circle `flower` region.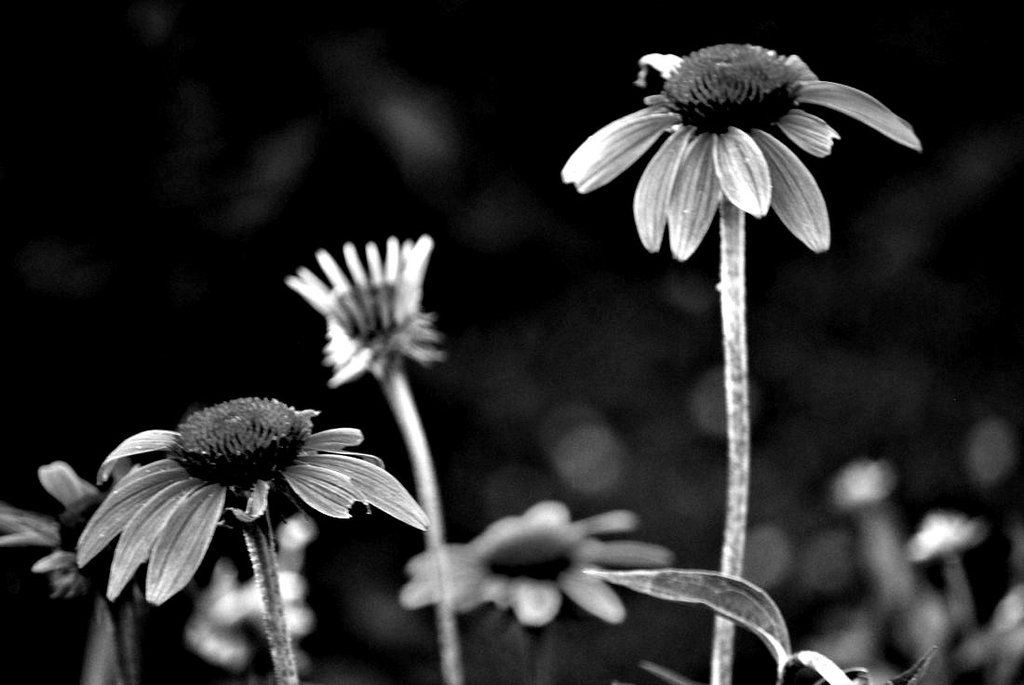
Region: 77,392,429,608.
